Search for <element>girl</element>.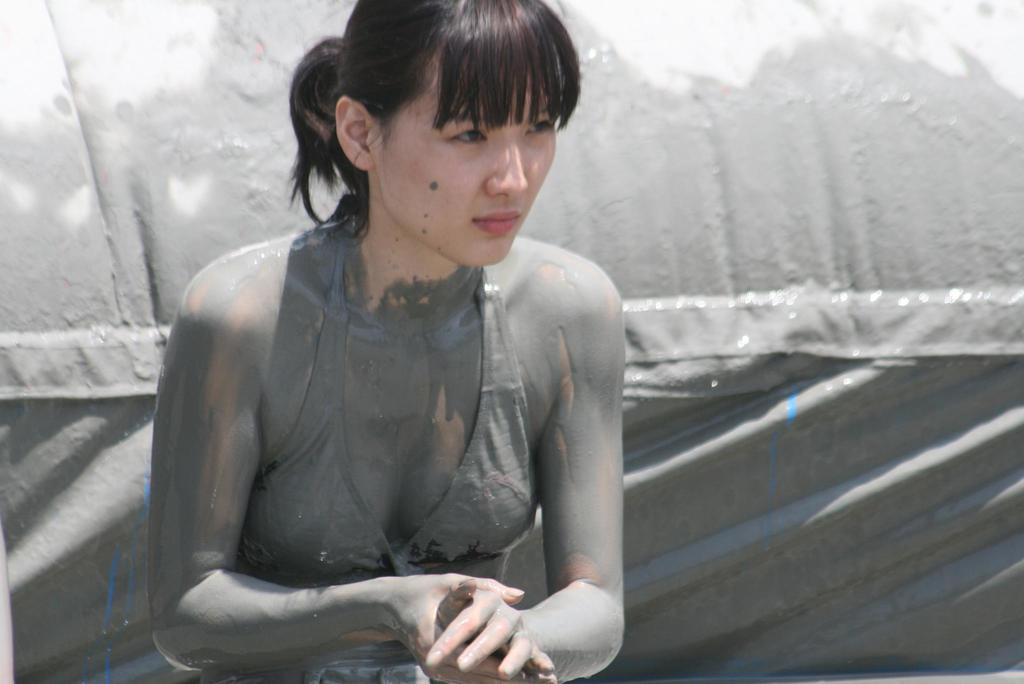
Found at 145/0/626/683.
